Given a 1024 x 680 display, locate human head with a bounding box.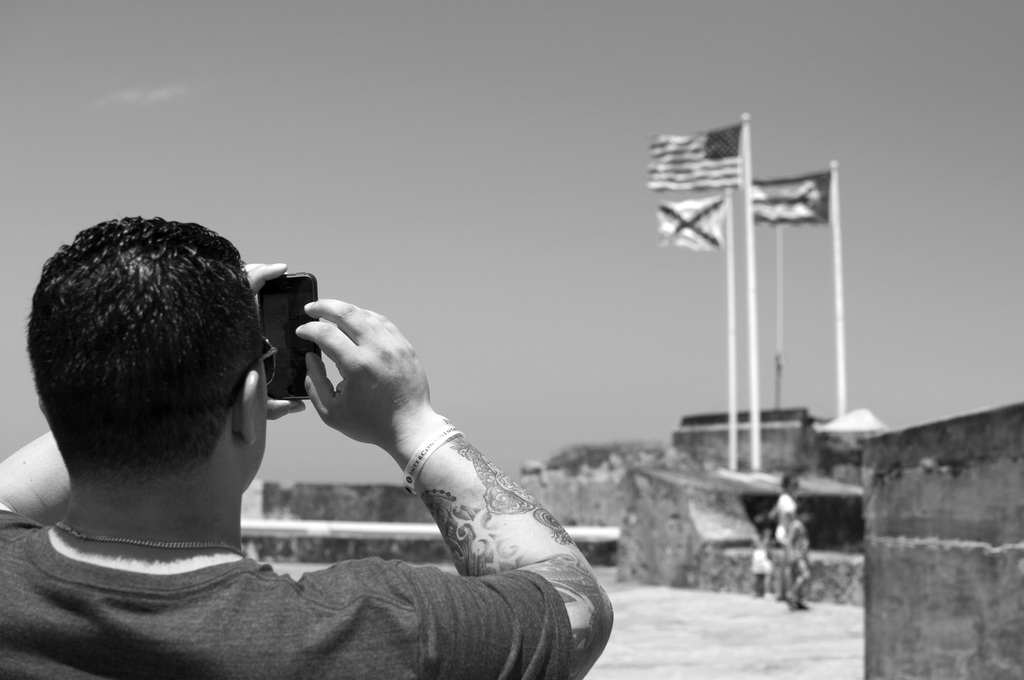
Located: box(24, 216, 276, 503).
